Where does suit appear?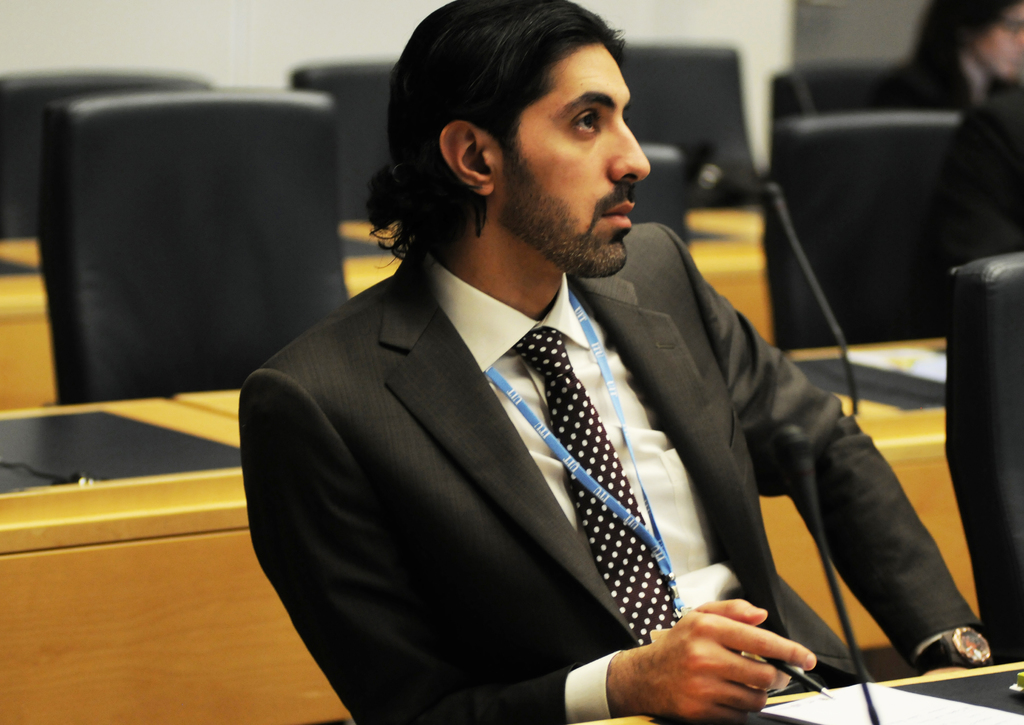
Appears at <box>236,218,986,724</box>.
